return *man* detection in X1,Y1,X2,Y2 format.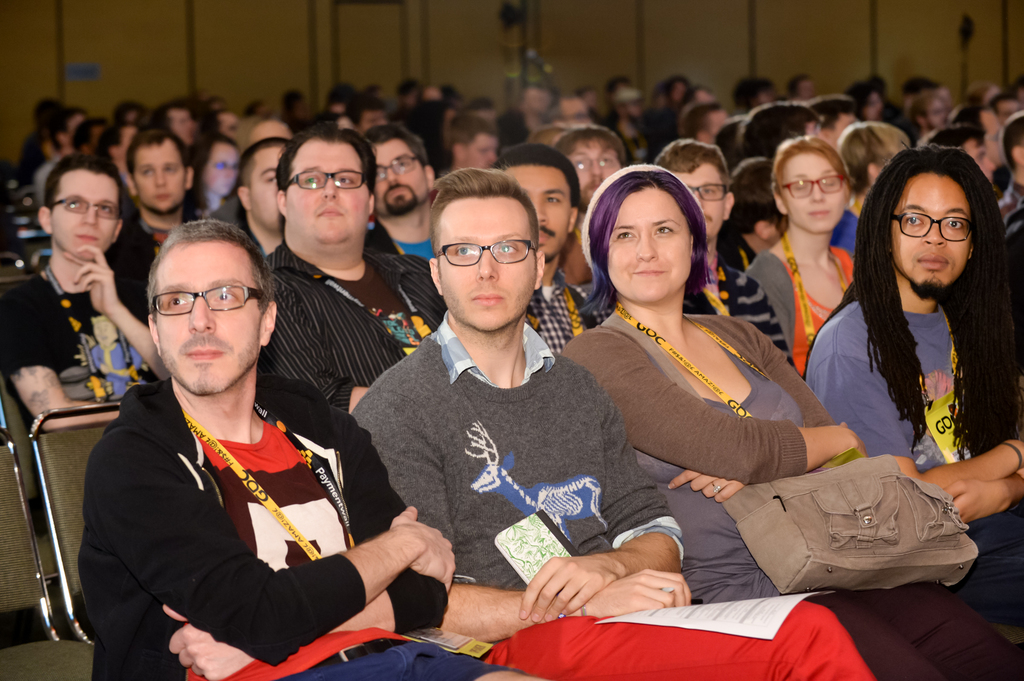
108,131,195,277.
